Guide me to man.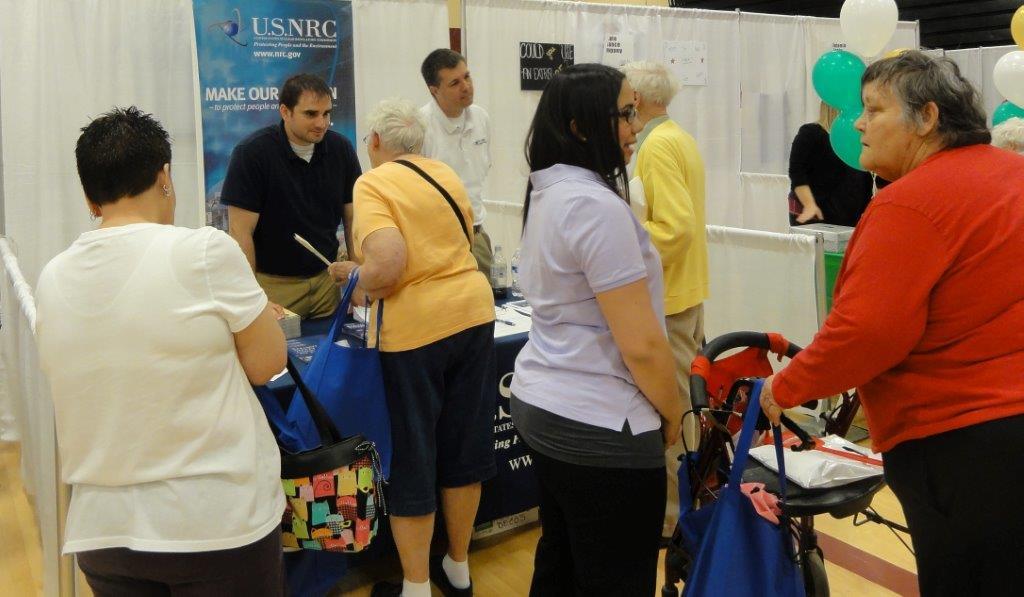
Guidance: BBox(617, 61, 709, 547).
